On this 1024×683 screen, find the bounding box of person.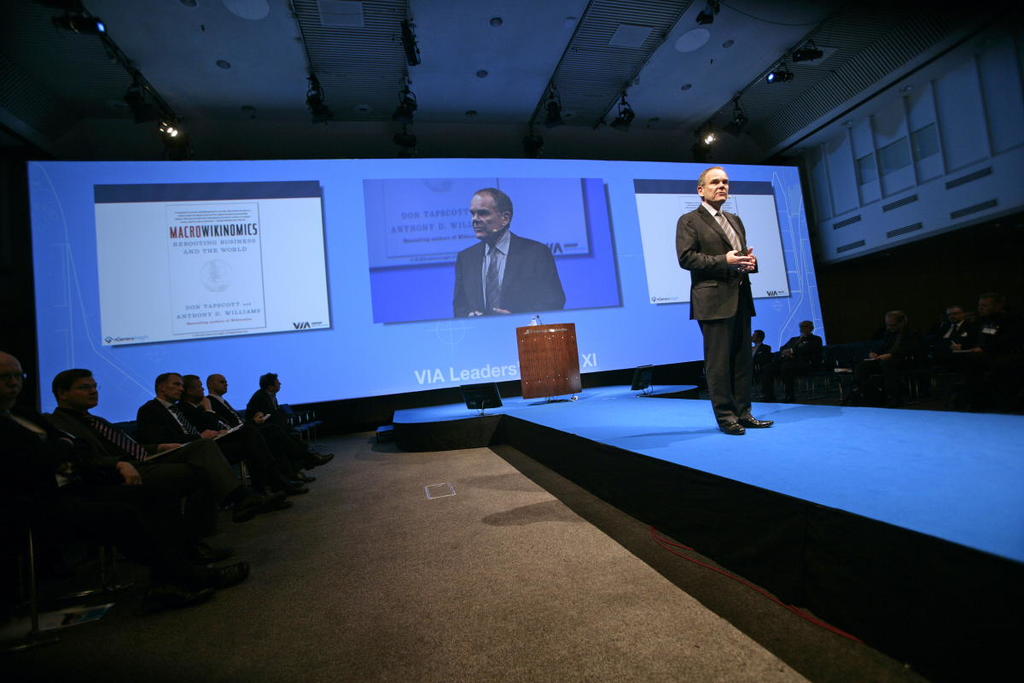
Bounding box: crop(247, 370, 294, 426).
